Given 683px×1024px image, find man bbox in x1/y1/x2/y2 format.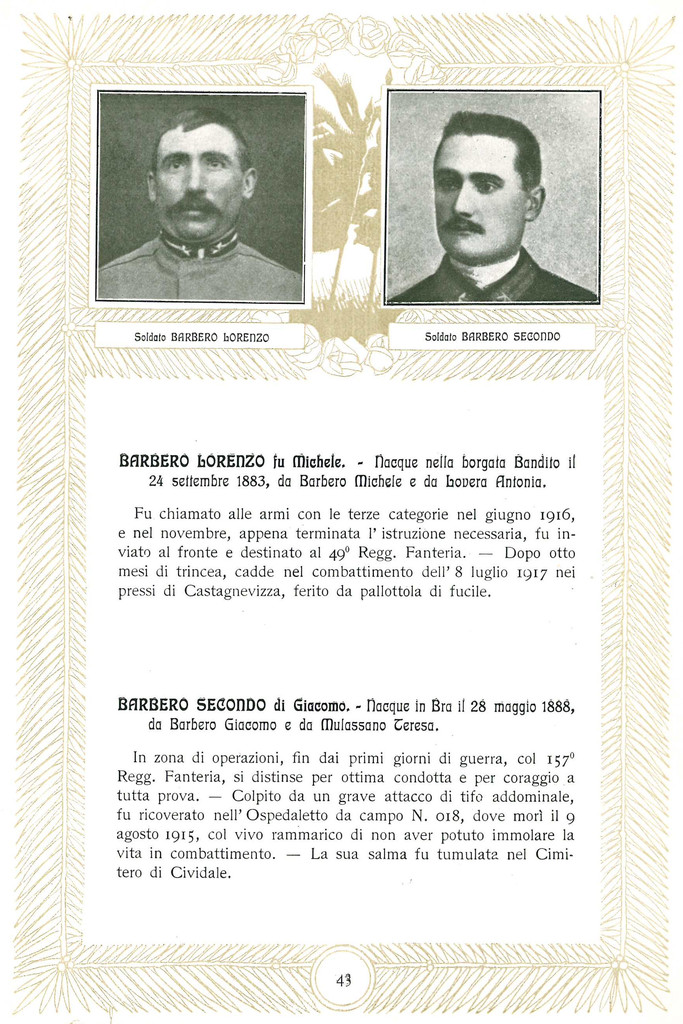
377/106/596/307.
